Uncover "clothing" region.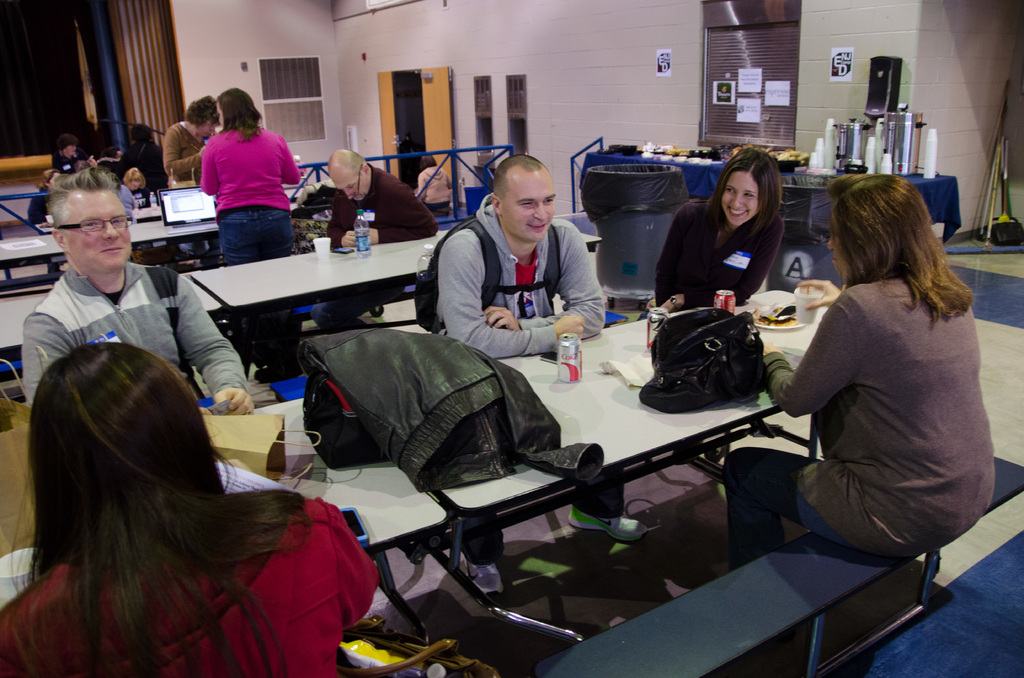
Uncovered: detection(722, 257, 993, 563).
